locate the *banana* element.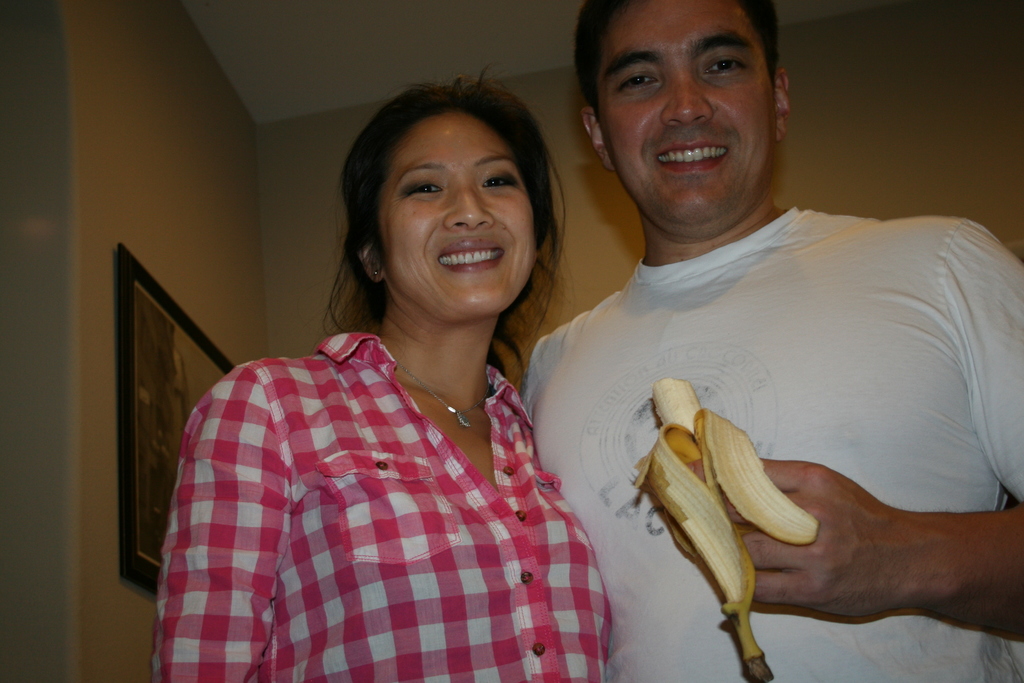
Element bbox: 630,377,825,682.
